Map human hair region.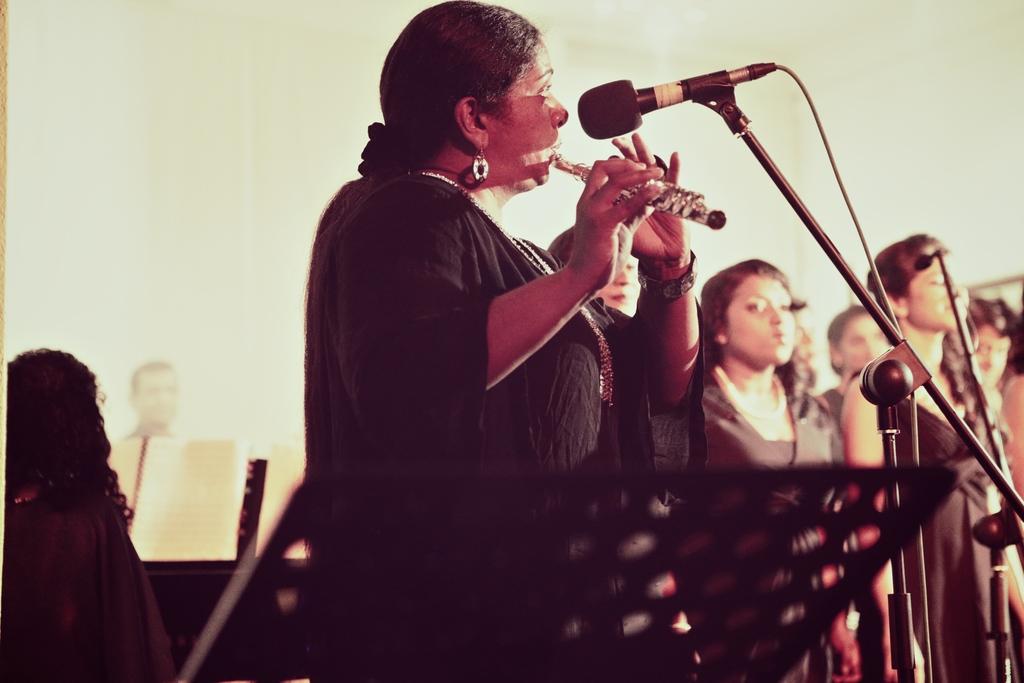
Mapped to [x1=863, y1=233, x2=987, y2=421].
